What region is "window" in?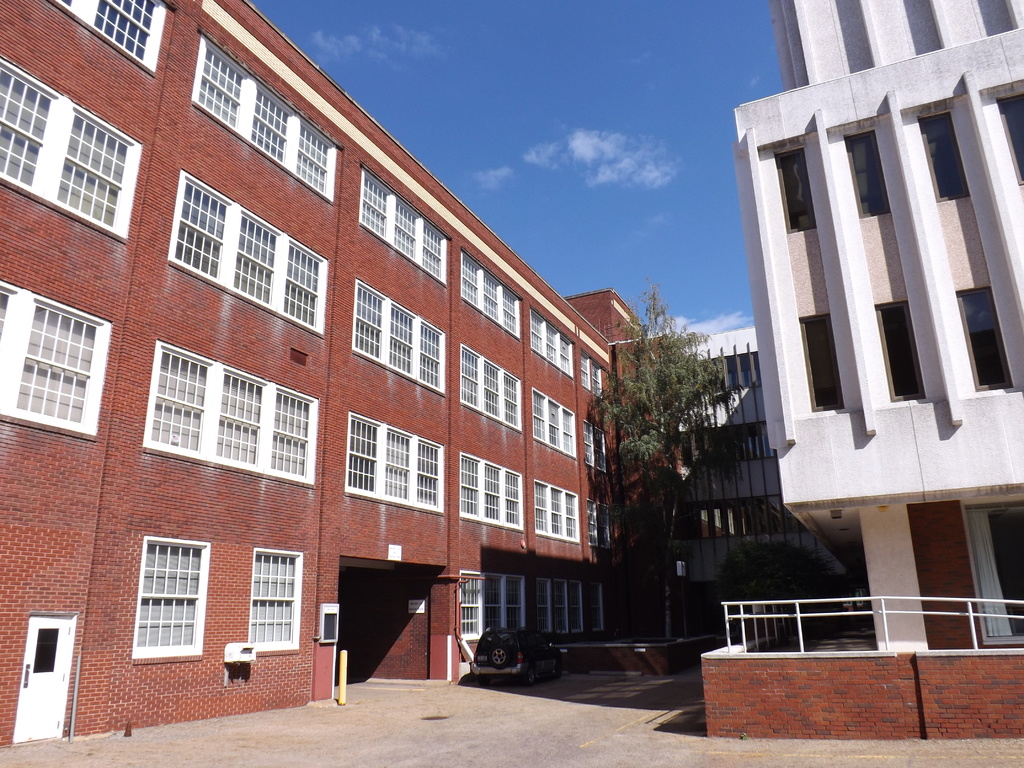
(x1=174, y1=202, x2=333, y2=324).
